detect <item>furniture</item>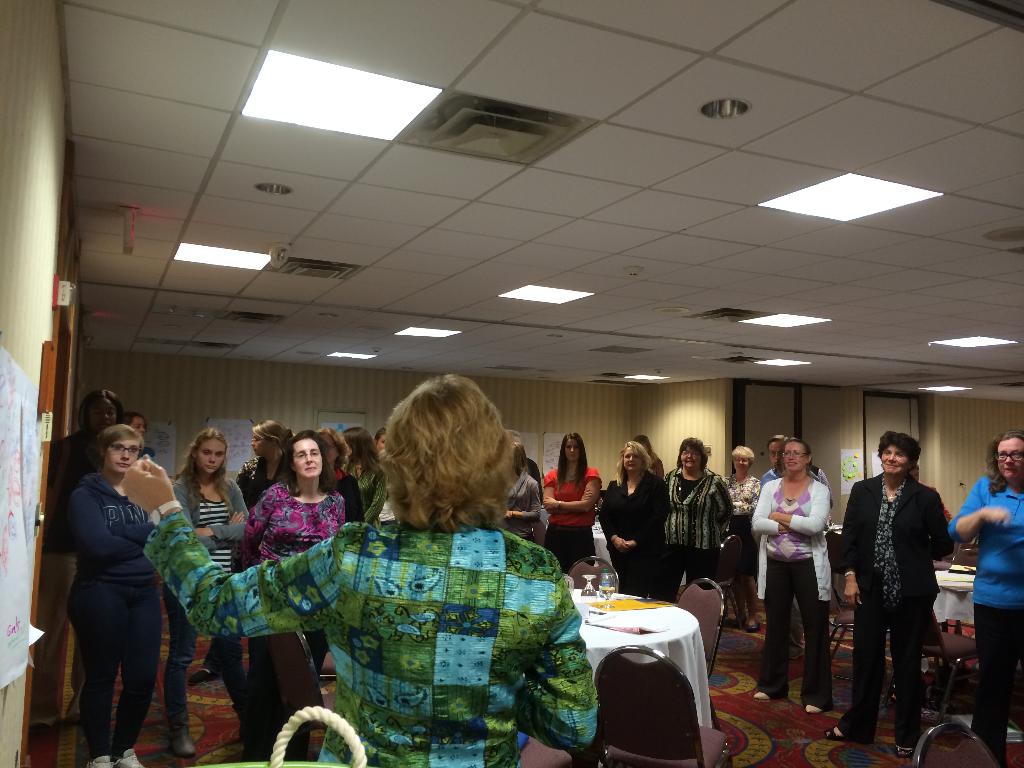
[left=914, top=721, right=1001, bottom=767]
